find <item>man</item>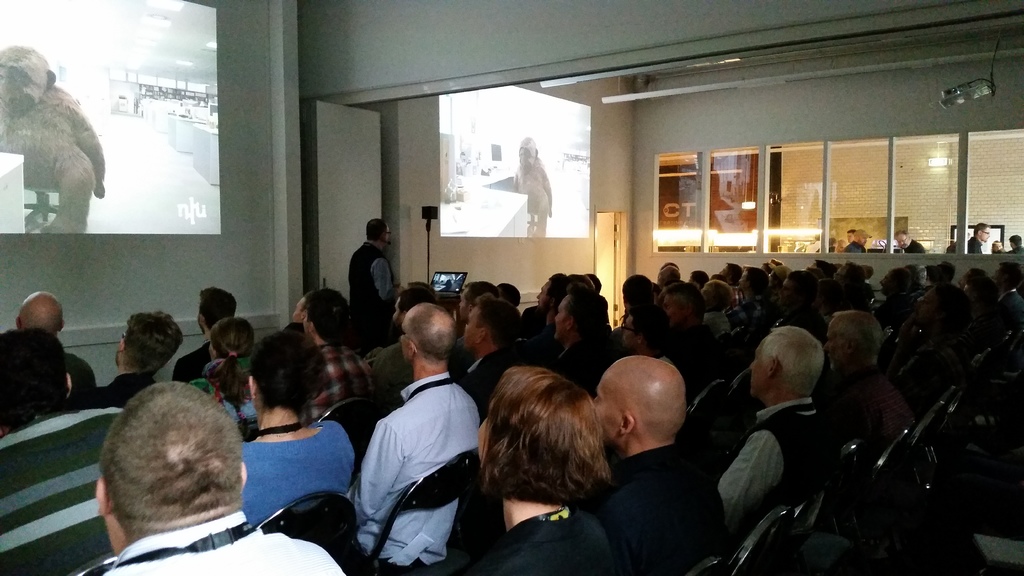
box=[339, 287, 487, 573]
